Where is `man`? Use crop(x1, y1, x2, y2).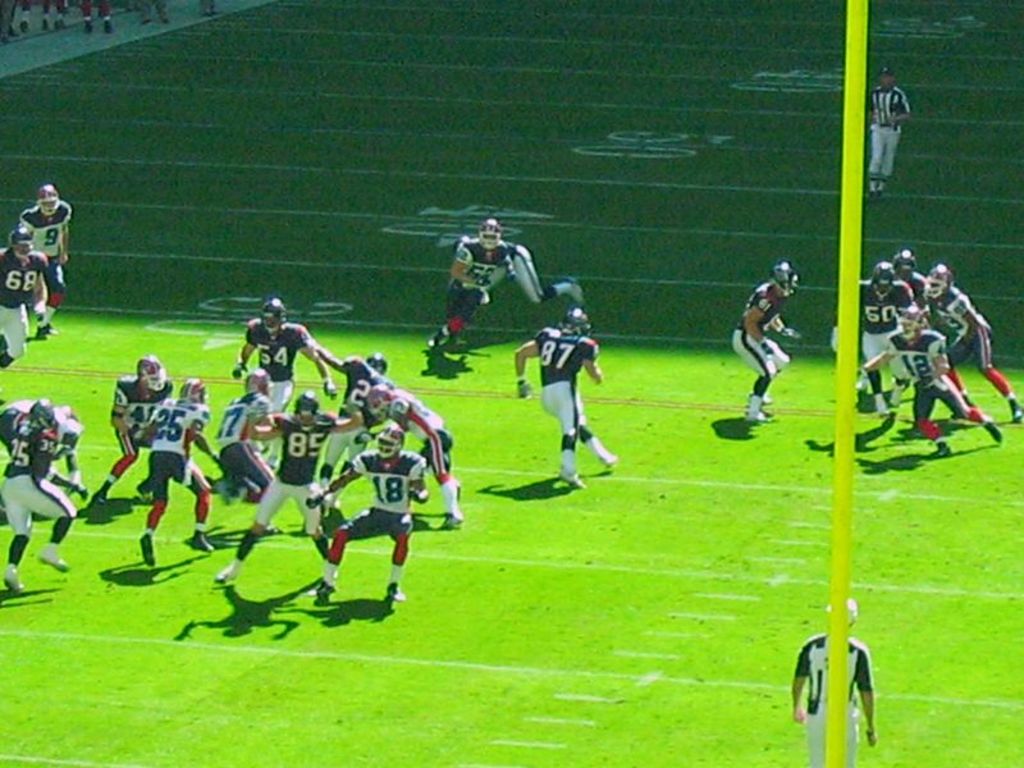
crop(419, 216, 511, 348).
